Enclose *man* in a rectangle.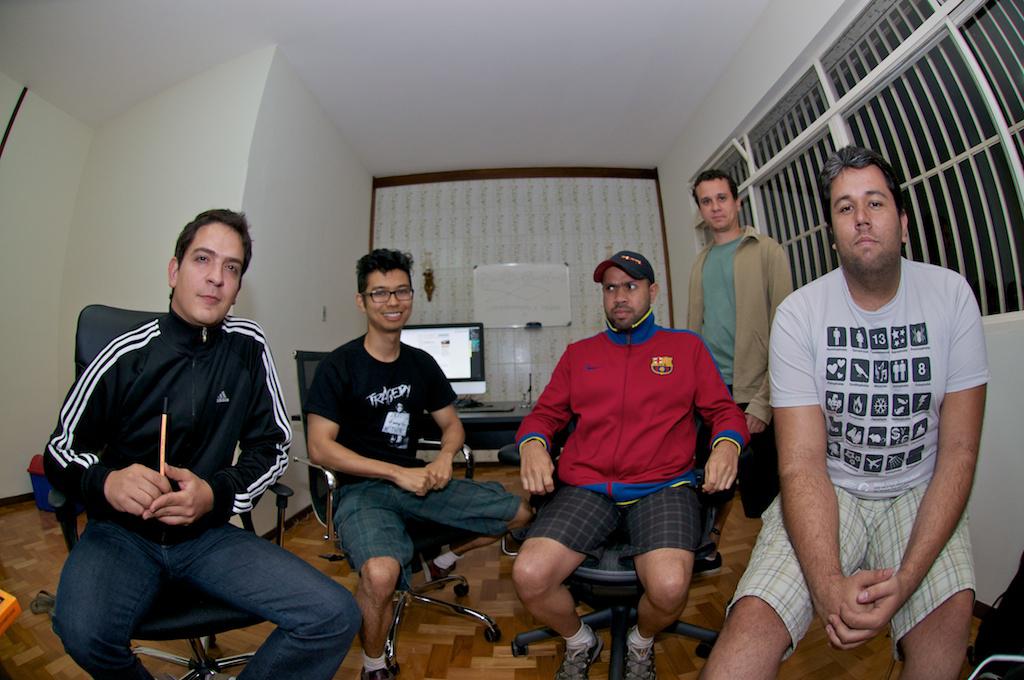
crop(299, 248, 529, 679).
